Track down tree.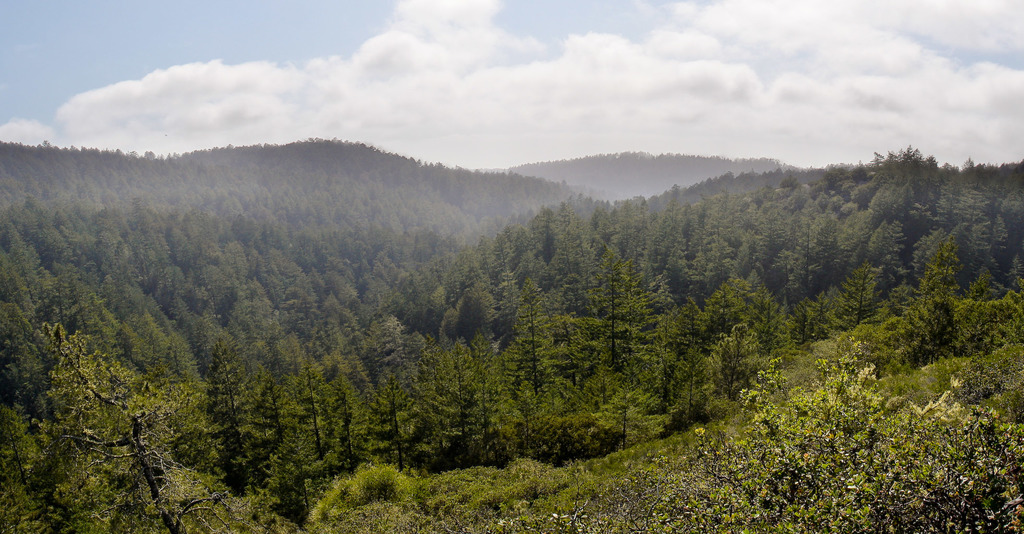
Tracked to x1=349 y1=329 x2=426 y2=464.
